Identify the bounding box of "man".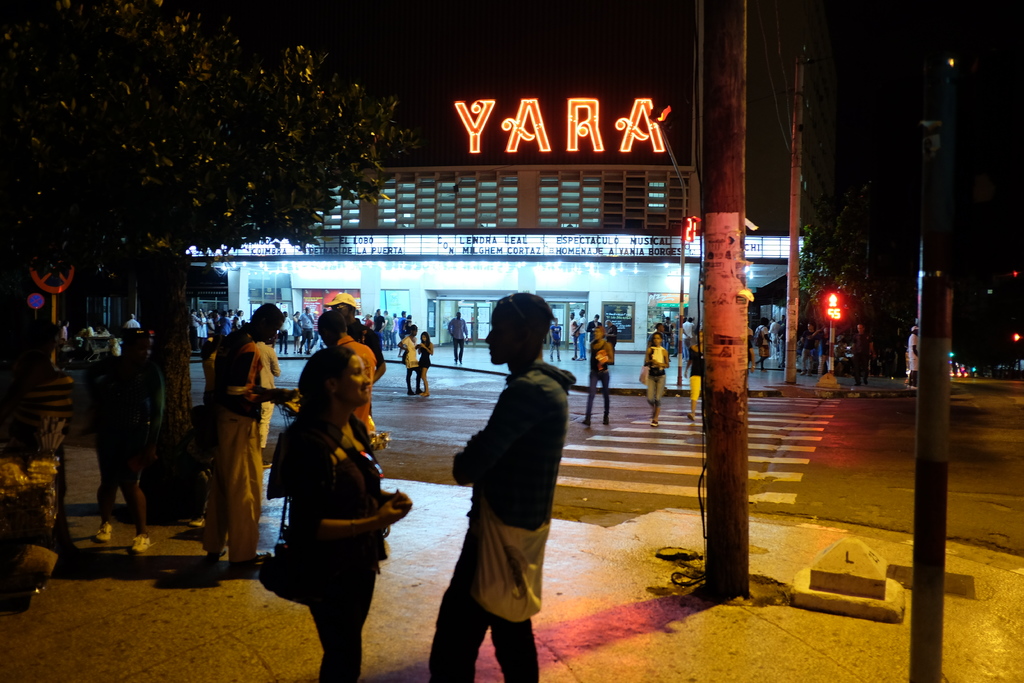
region(126, 311, 142, 330).
